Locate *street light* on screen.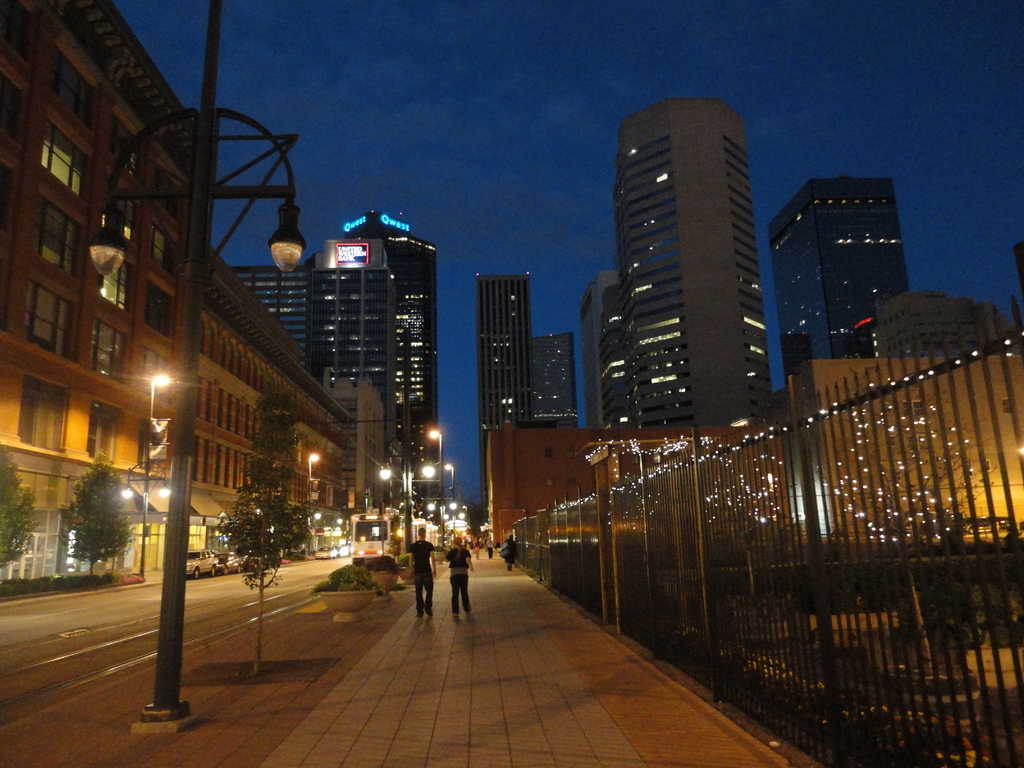
On screen at (left=117, top=364, right=172, bottom=579).
